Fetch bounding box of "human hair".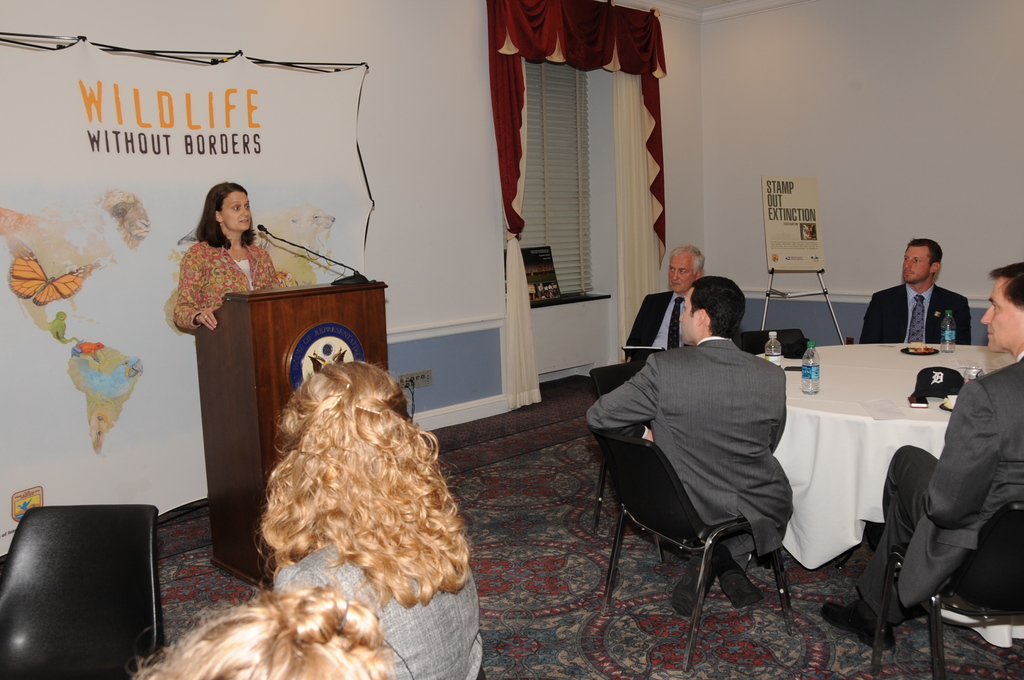
Bbox: [195,181,257,252].
